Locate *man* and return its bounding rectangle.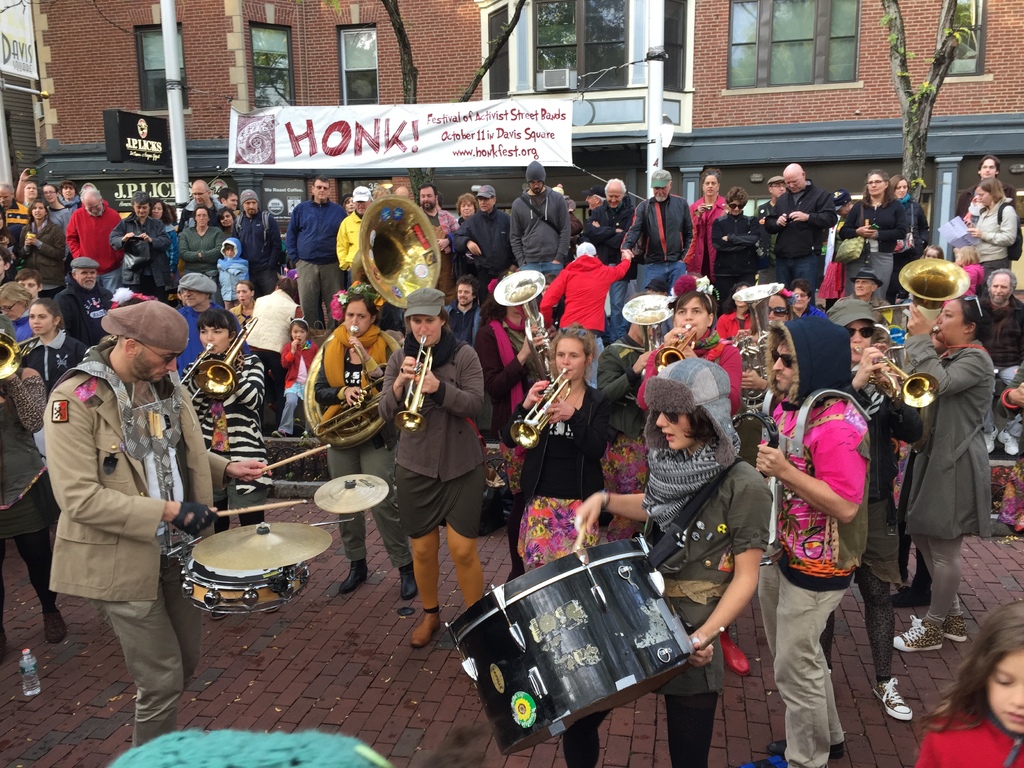
753/173/787/284.
